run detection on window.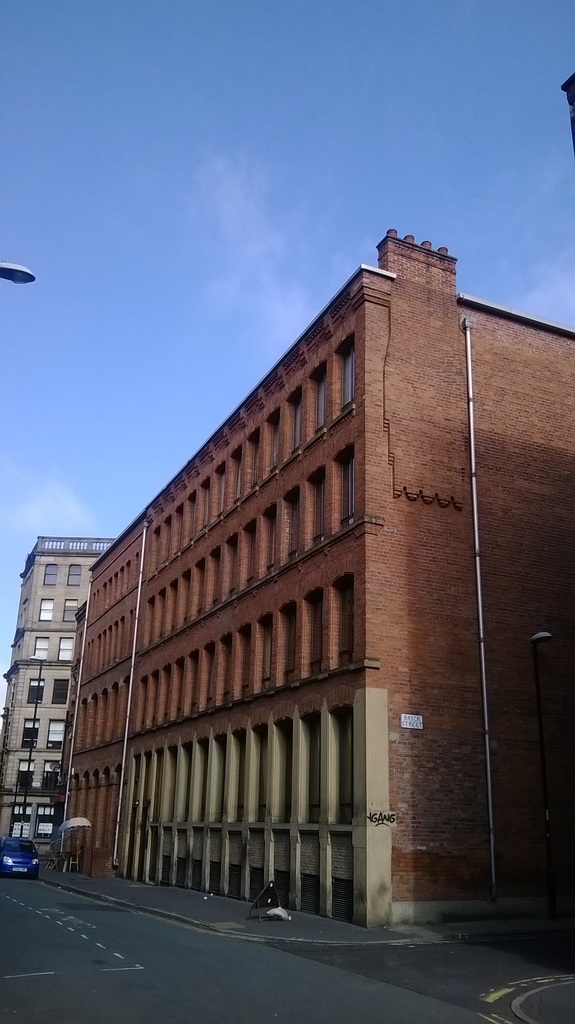
Result: bbox=[276, 604, 299, 689].
